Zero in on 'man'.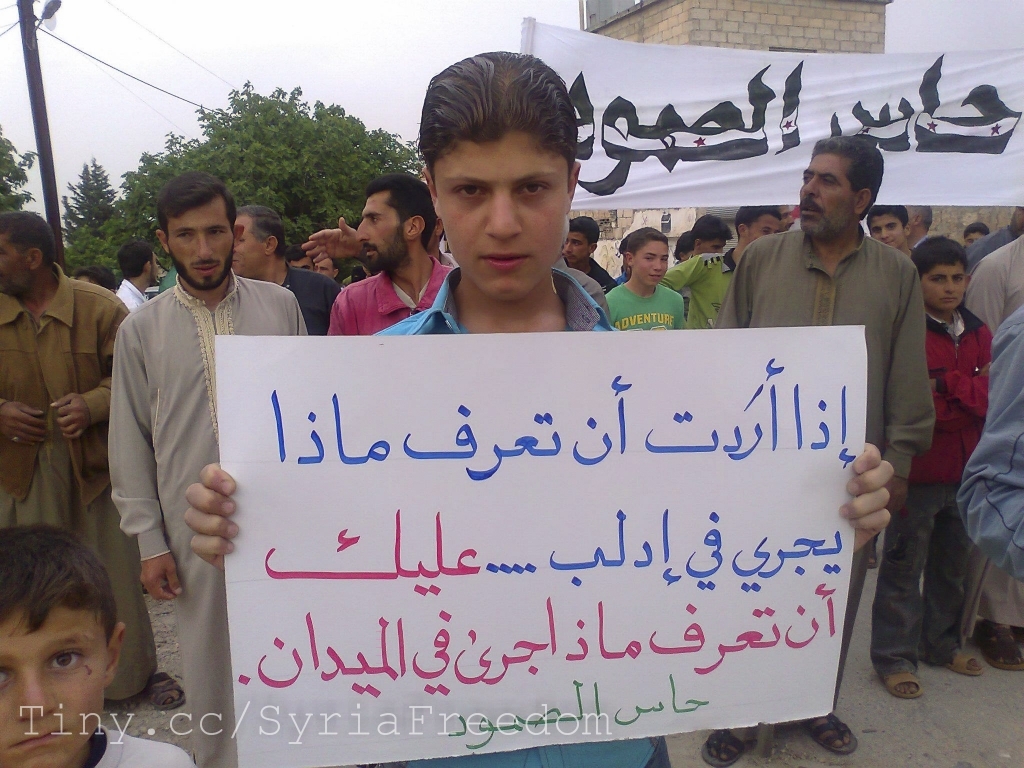
Zeroed in: pyautogui.locateOnScreen(966, 225, 1023, 675).
